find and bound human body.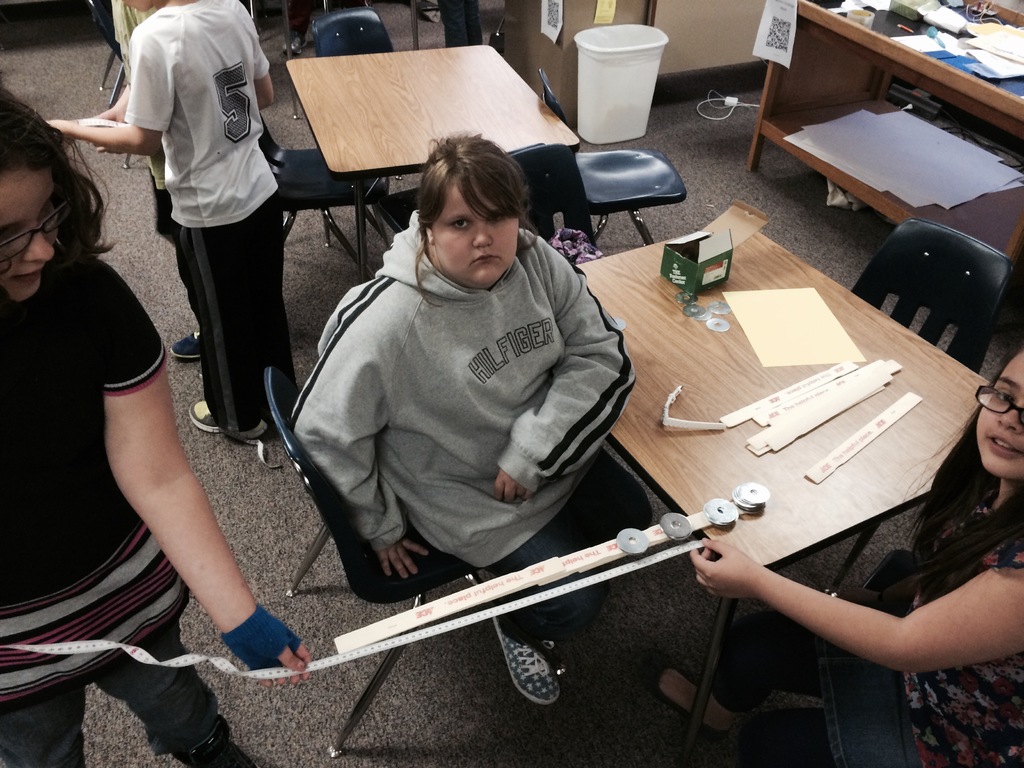
Bound: region(286, 118, 656, 700).
